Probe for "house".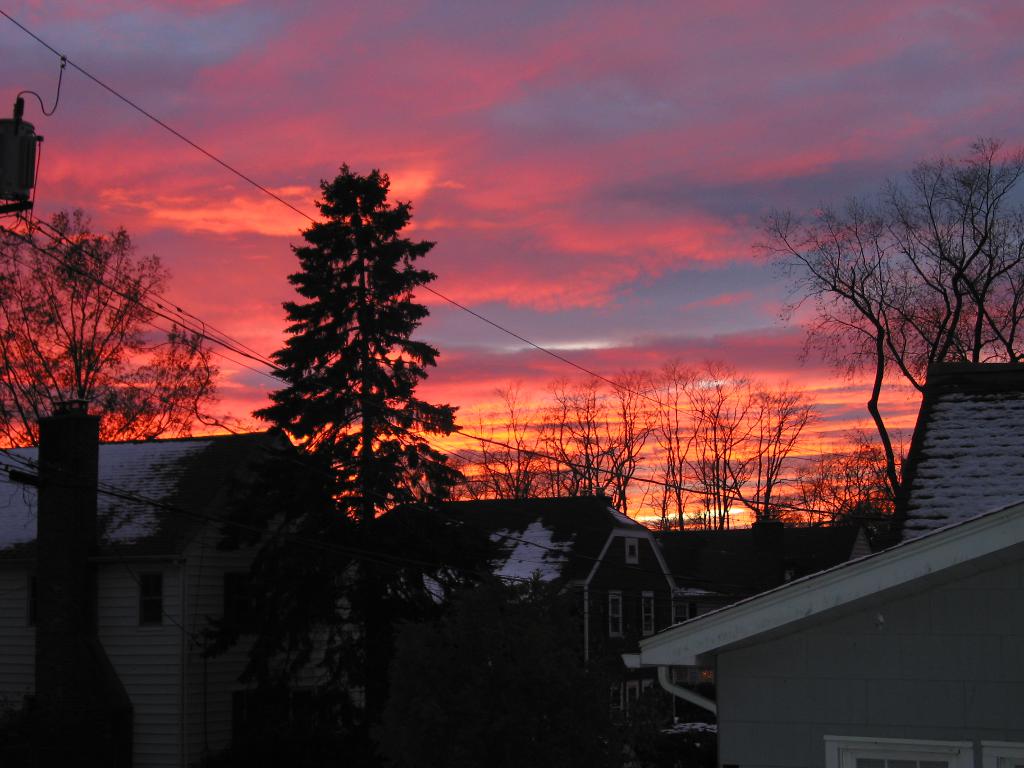
Probe result: (x1=334, y1=488, x2=691, y2=767).
